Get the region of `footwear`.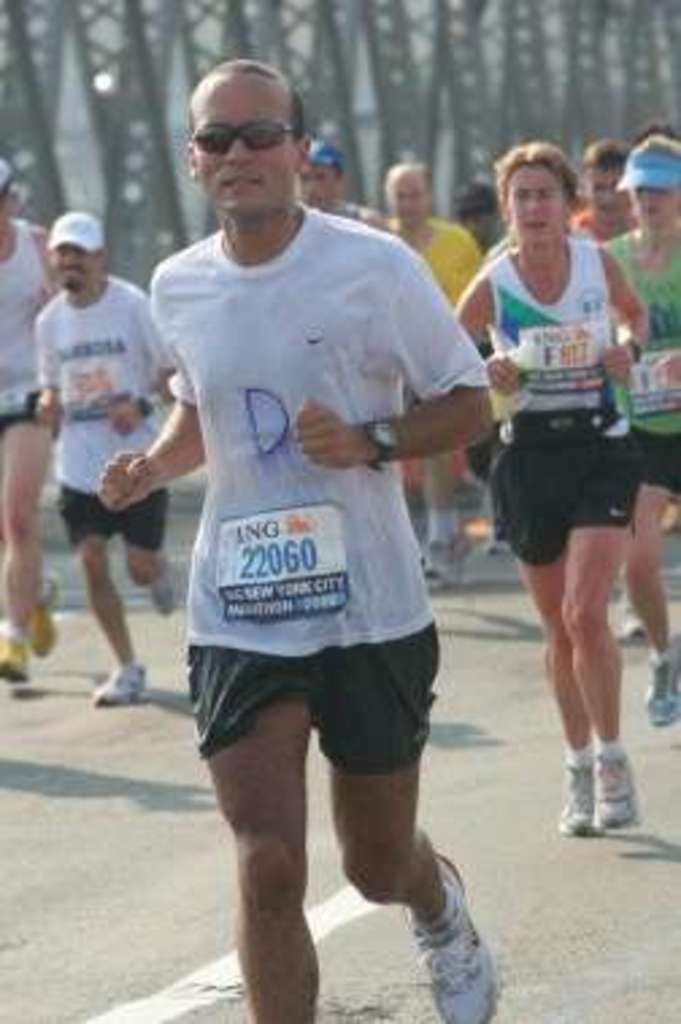
select_region(397, 848, 505, 1021).
